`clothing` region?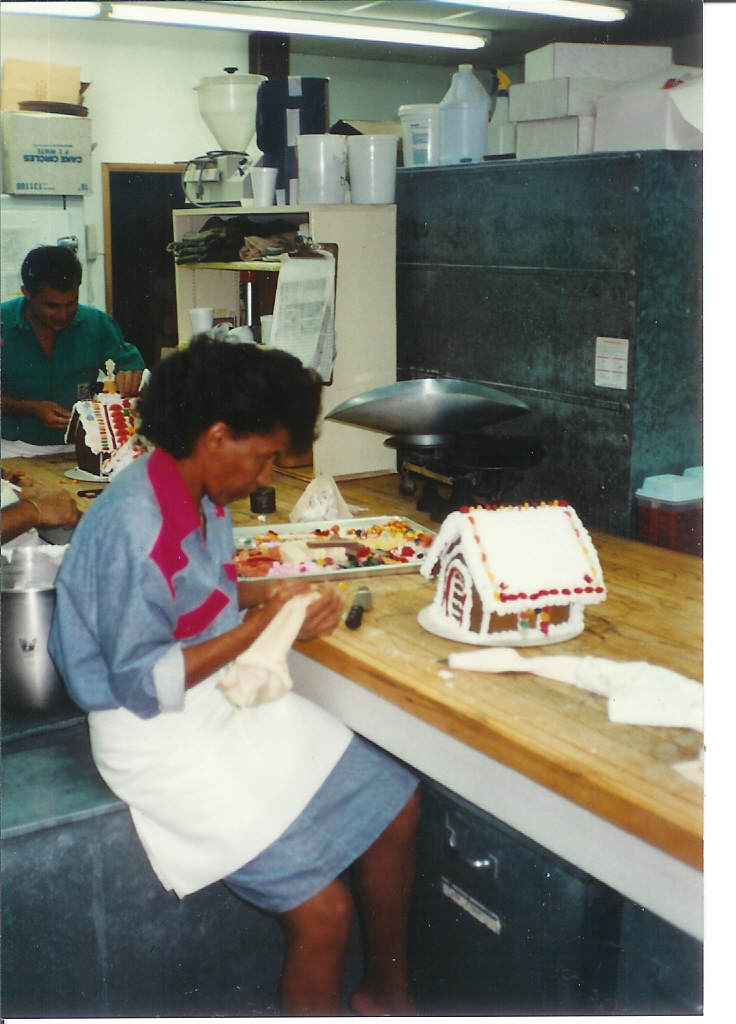
{"left": 0, "top": 303, "right": 157, "bottom": 455}
